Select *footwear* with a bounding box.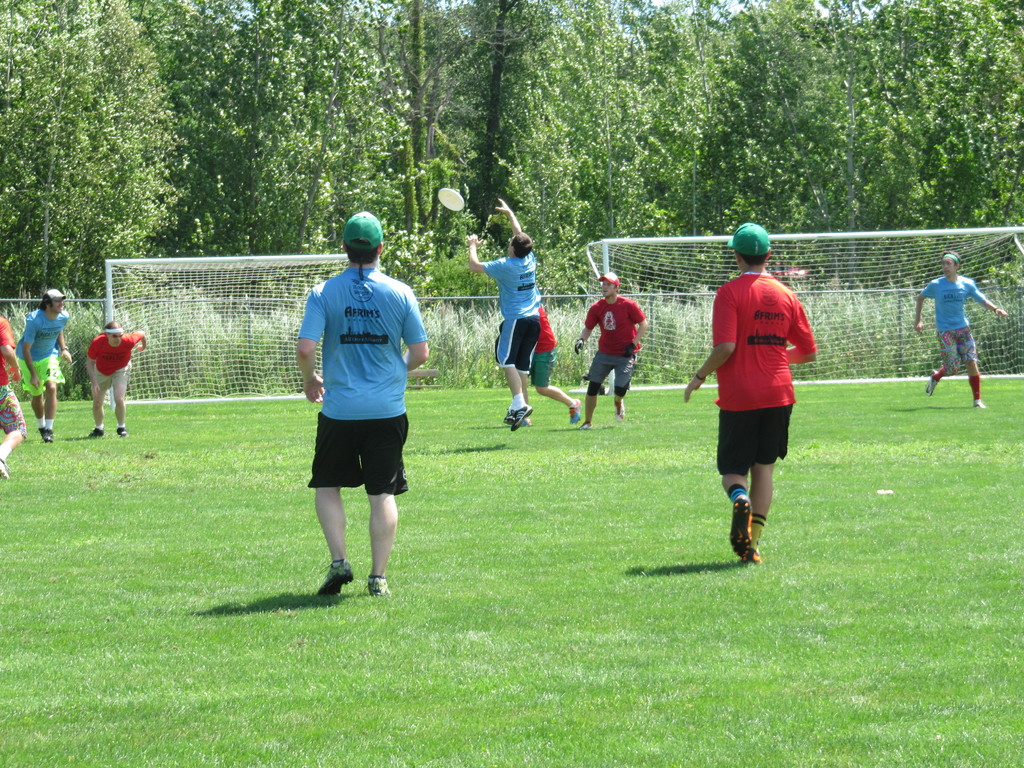
(925,371,940,401).
